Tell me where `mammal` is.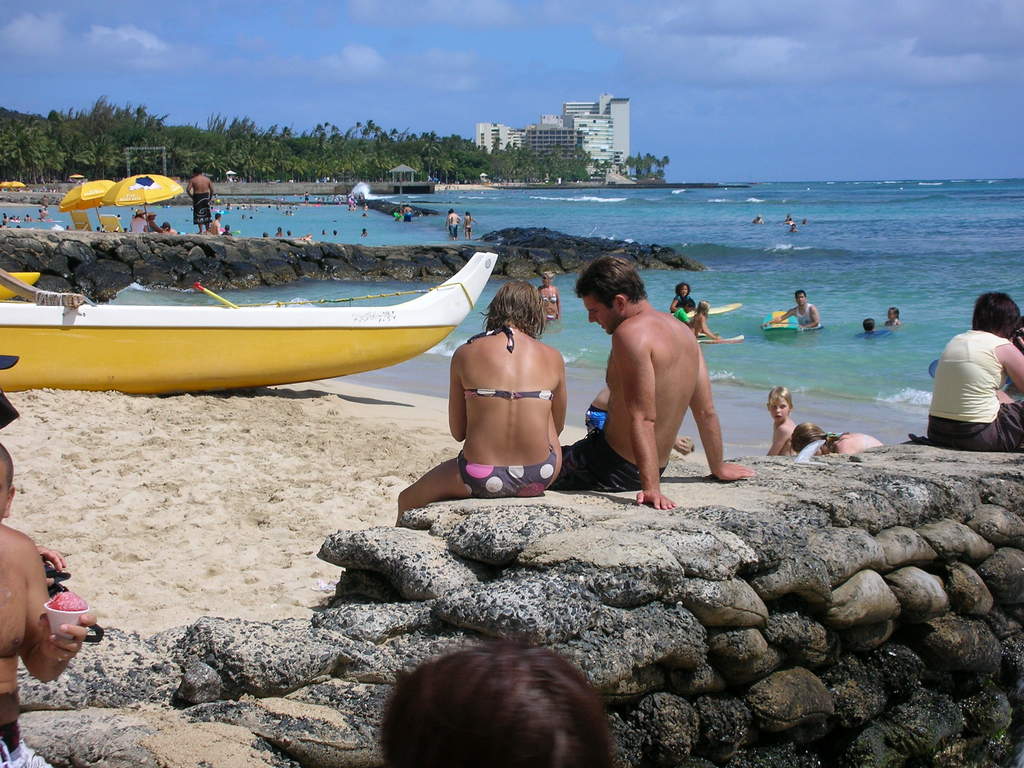
`mammal` is at left=239, top=204, right=246, bottom=210.
